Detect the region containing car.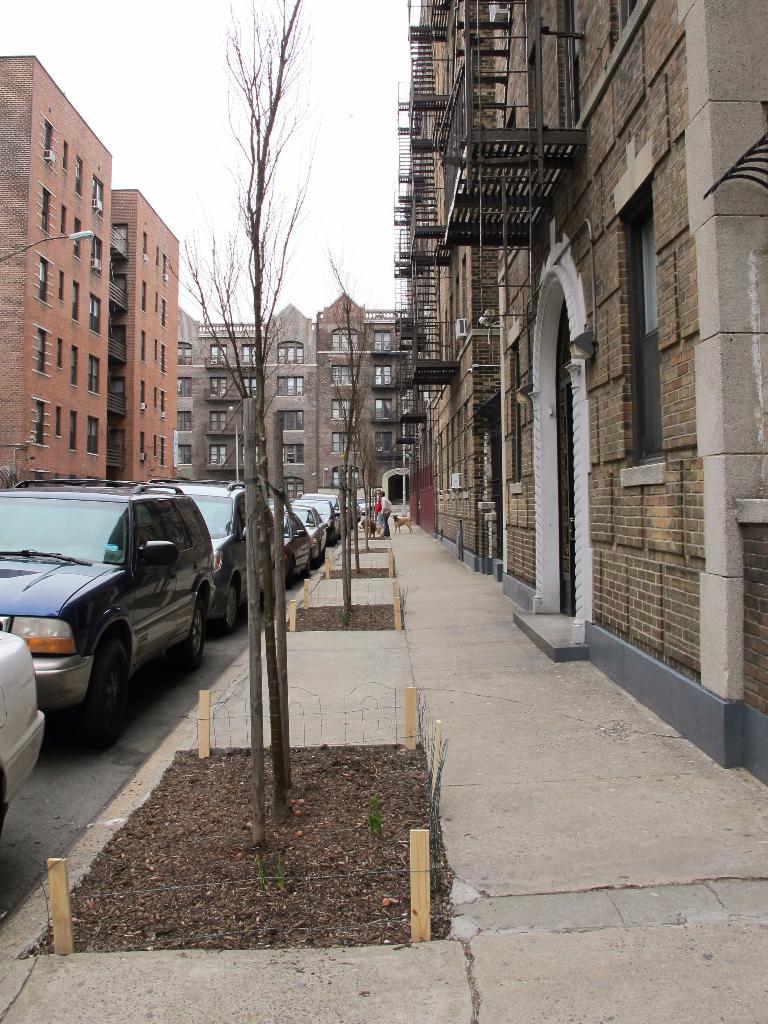
[left=0, top=624, right=42, bottom=830].
